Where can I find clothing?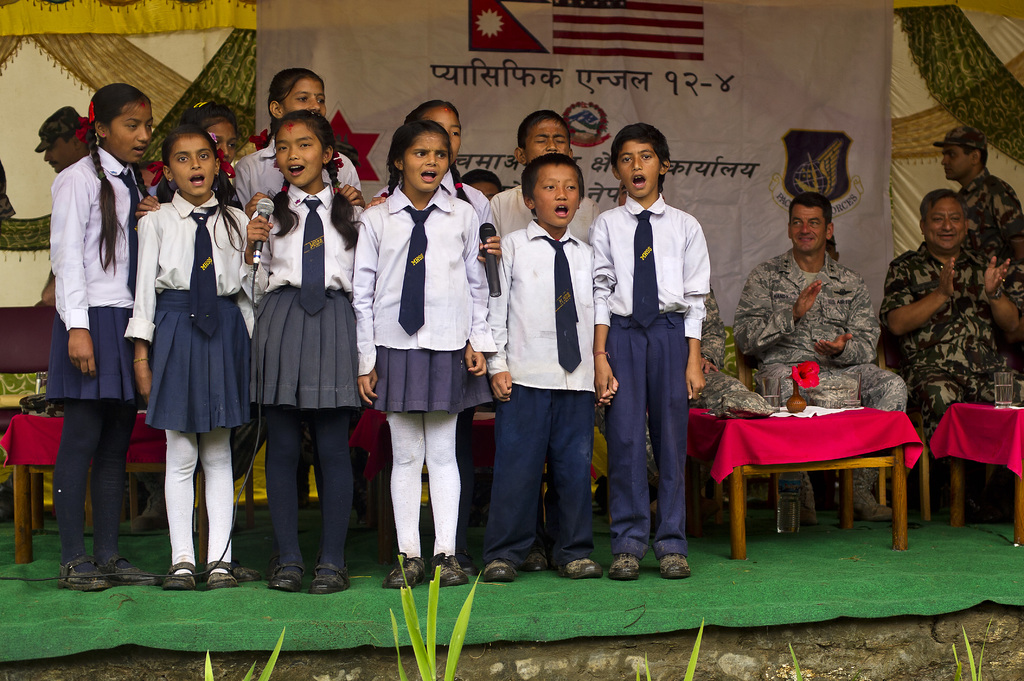
You can find it at <box>43,141,148,575</box>.
